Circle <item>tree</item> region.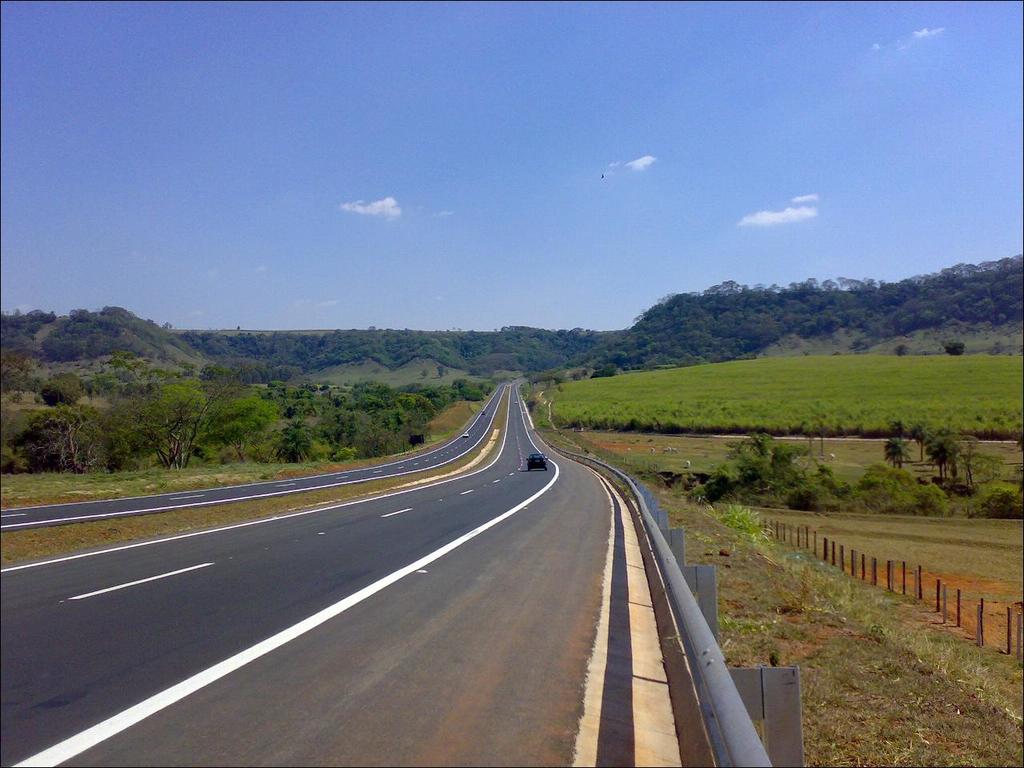
Region: (left=890, top=346, right=910, bottom=358).
